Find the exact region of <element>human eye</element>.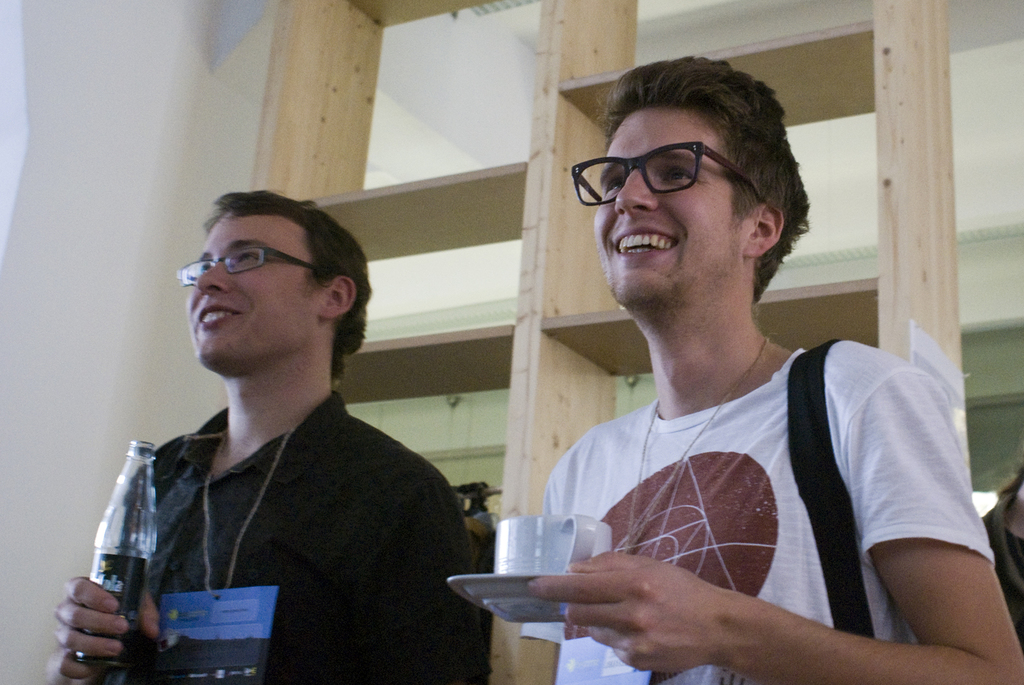
Exact region: 232/248/260/264.
